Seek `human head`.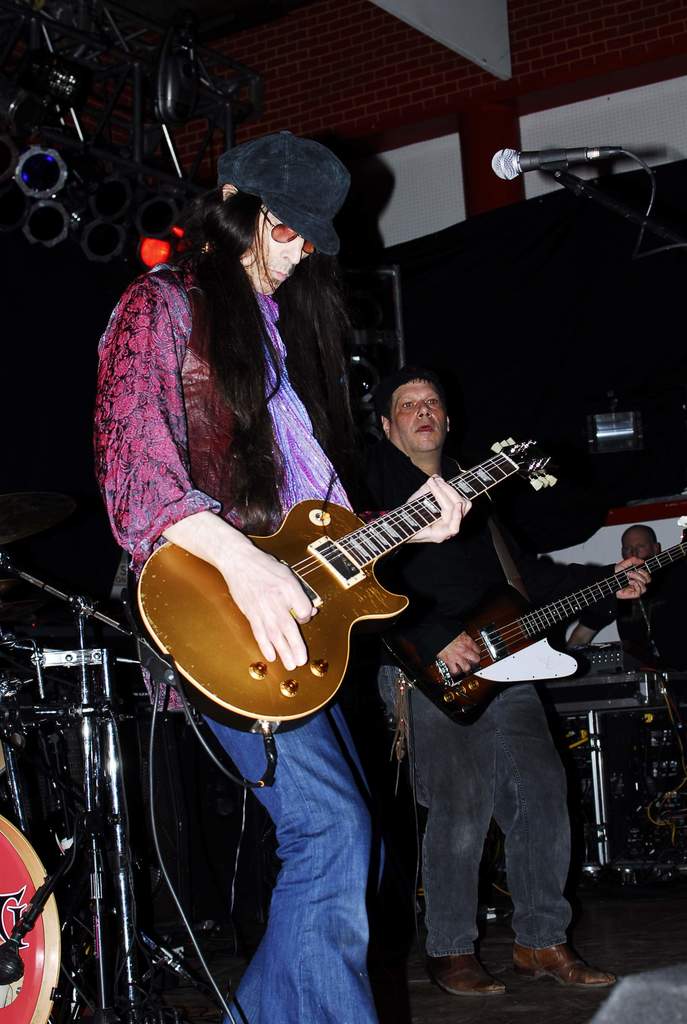
(204, 128, 358, 283).
